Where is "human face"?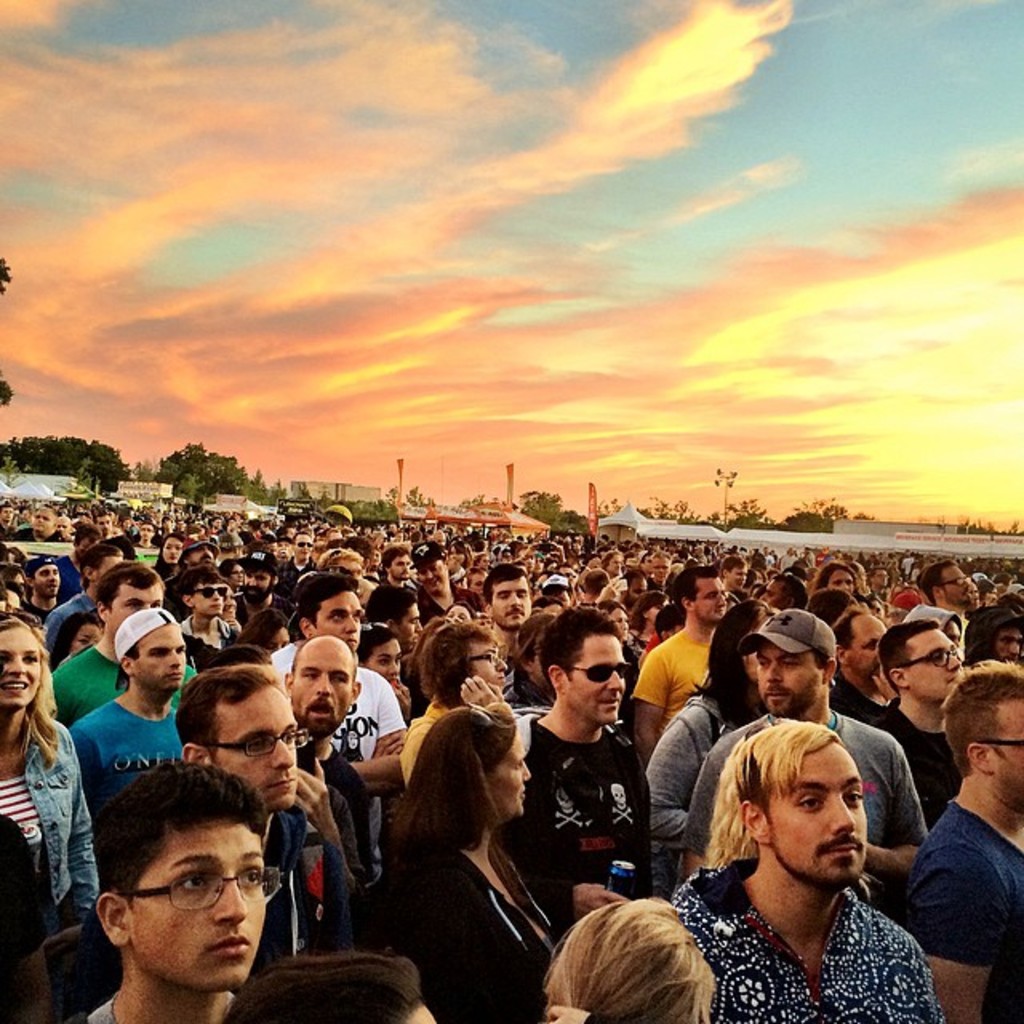
[645,597,669,627].
